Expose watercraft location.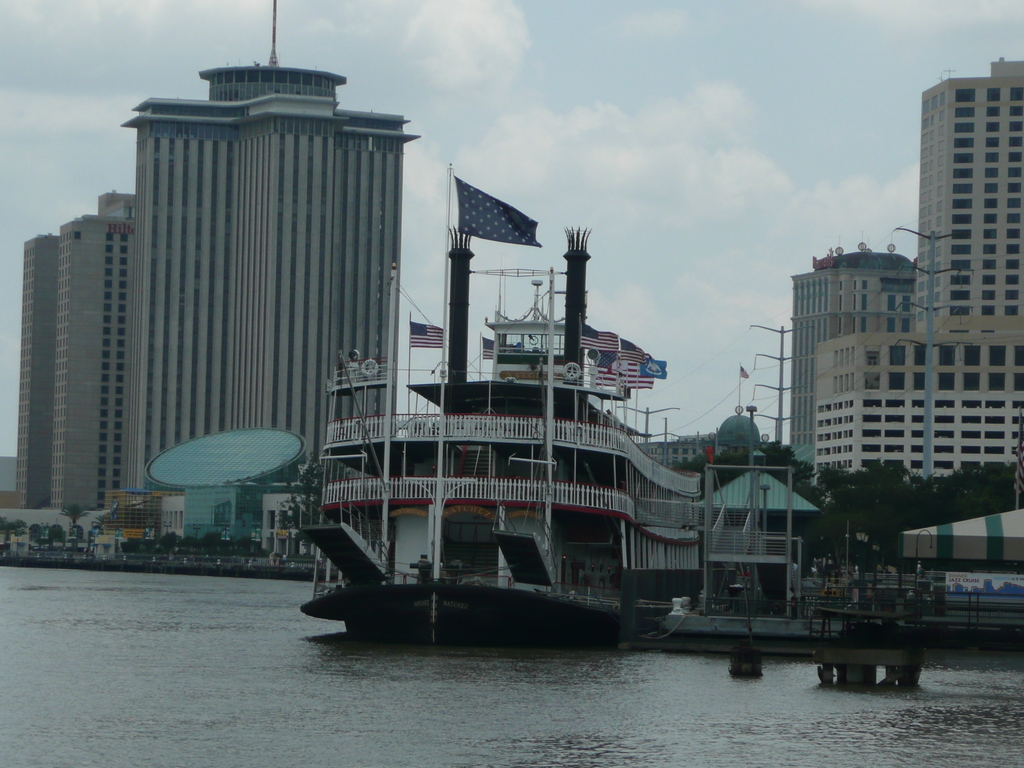
Exposed at 728:643:765:682.
